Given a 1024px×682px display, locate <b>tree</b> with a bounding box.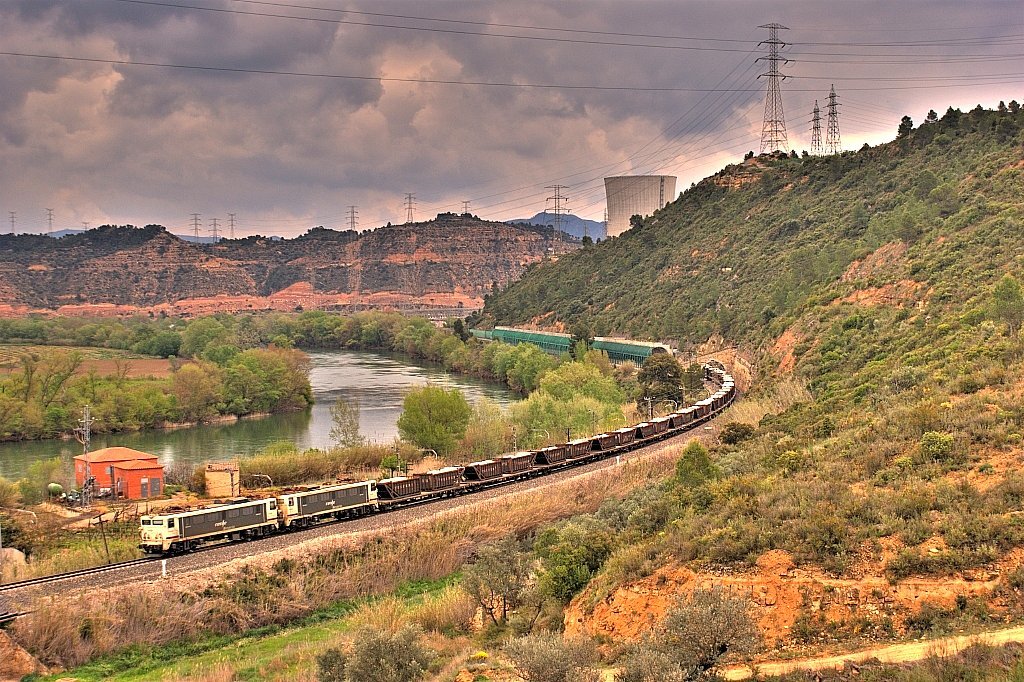
Located: (x1=1006, y1=96, x2=1016, y2=113).
